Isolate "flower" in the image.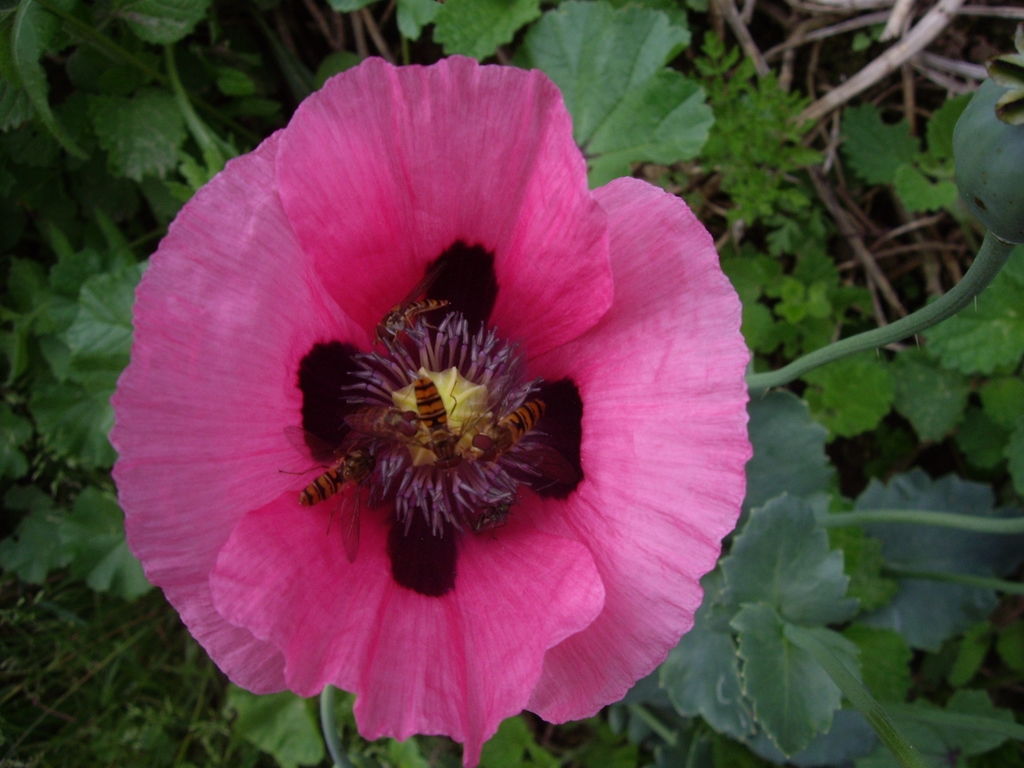
Isolated region: detection(102, 52, 750, 767).
